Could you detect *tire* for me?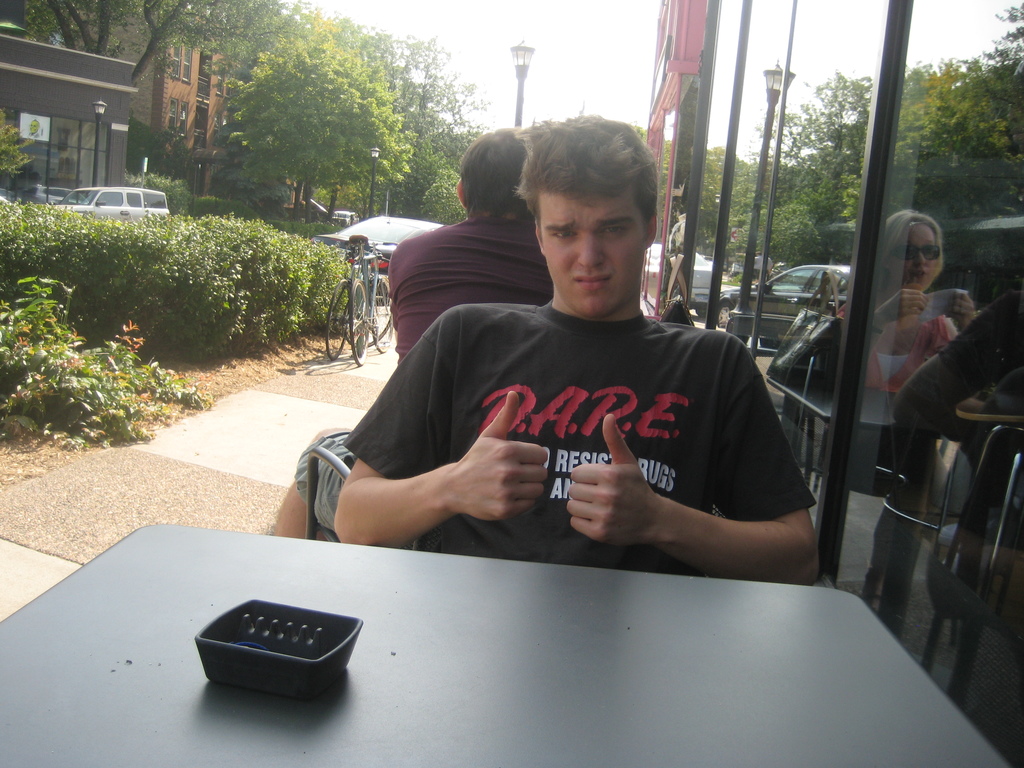
Detection result: [348, 280, 369, 362].
